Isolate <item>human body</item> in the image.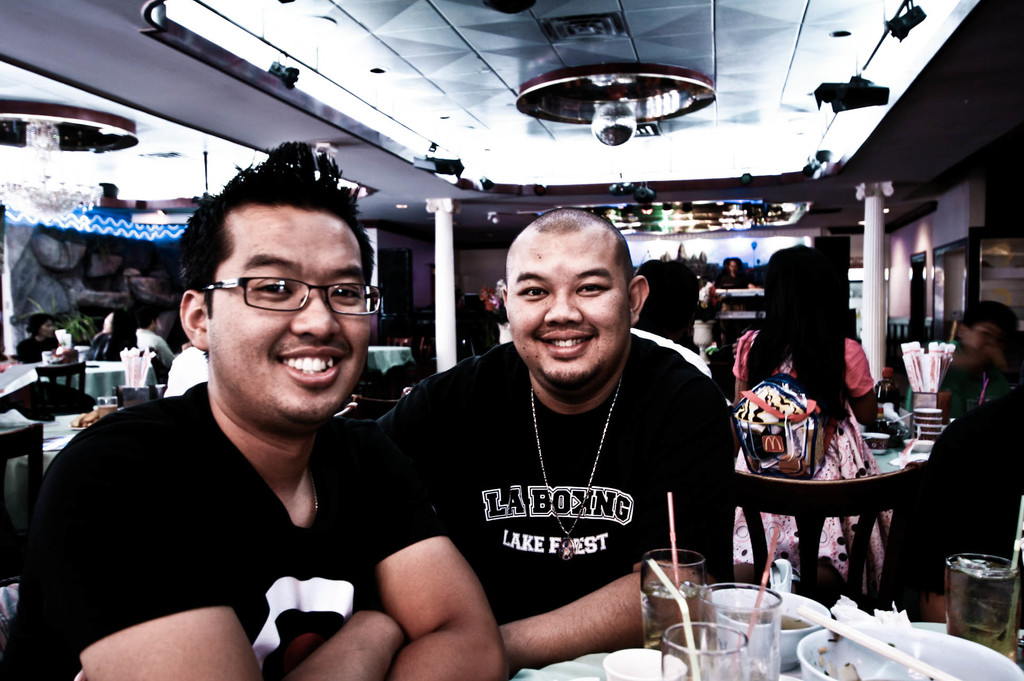
Isolated region: locate(15, 333, 66, 360).
